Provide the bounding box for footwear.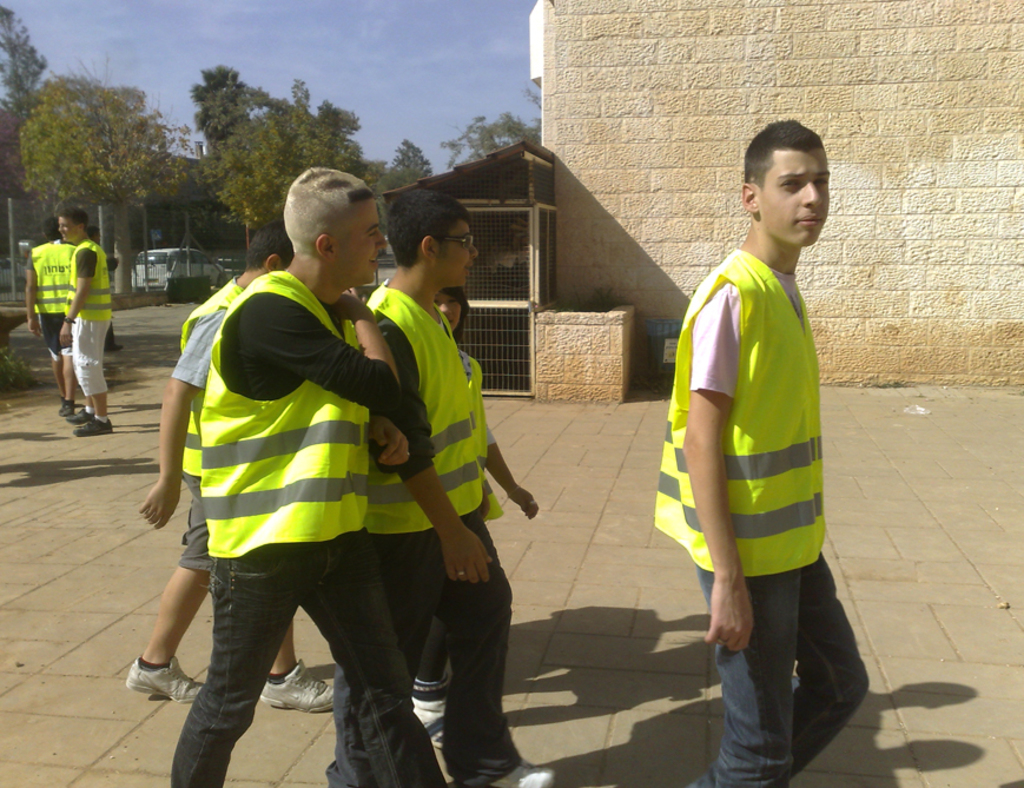
x1=59, y1=398, x2=84, y2=424.
